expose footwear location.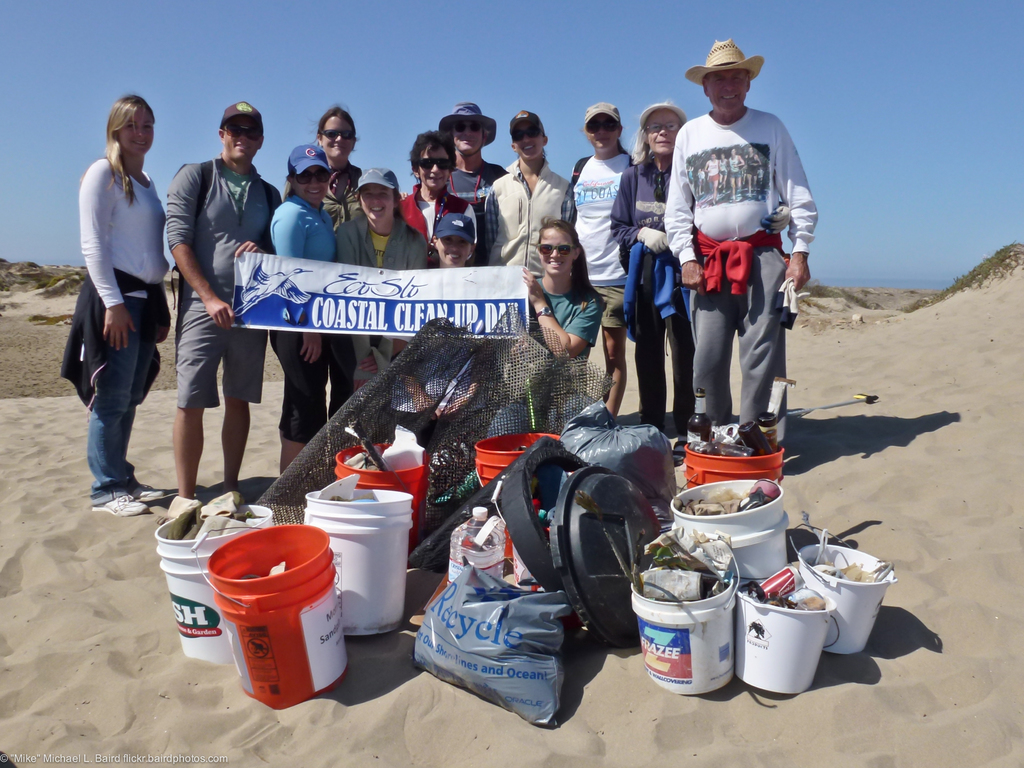
Exposed at left=88, top=496, right=147, bottom=512.
